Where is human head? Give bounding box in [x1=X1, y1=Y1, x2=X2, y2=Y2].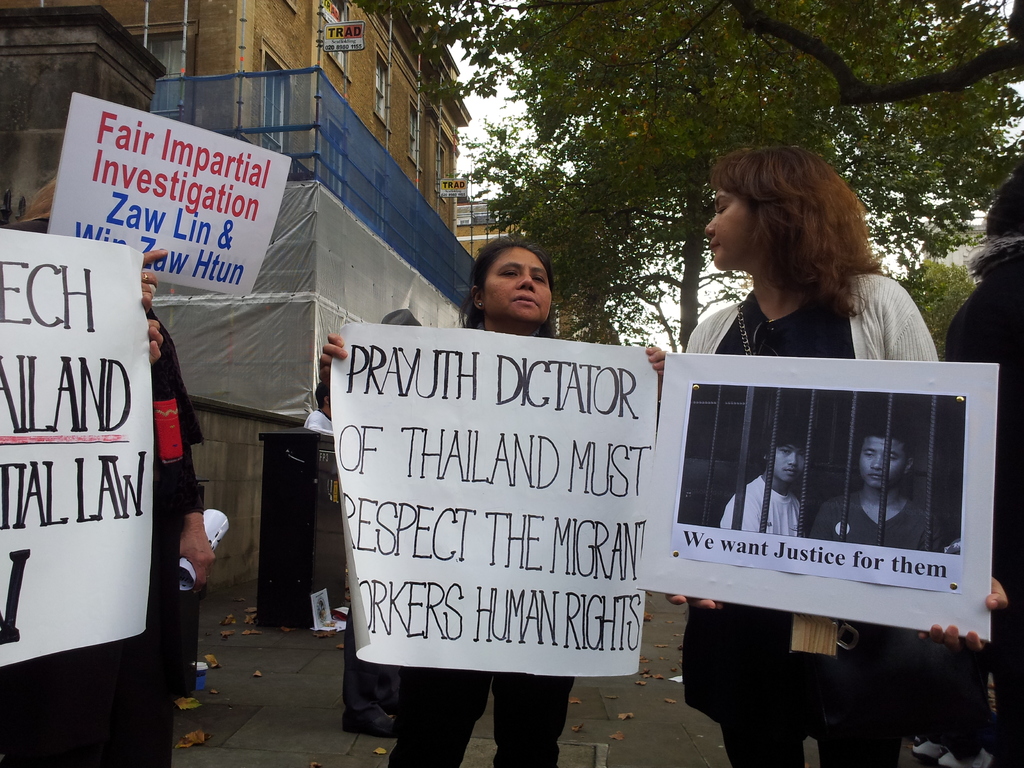
[x1=763, y1=427, x2=810, y2=484].
